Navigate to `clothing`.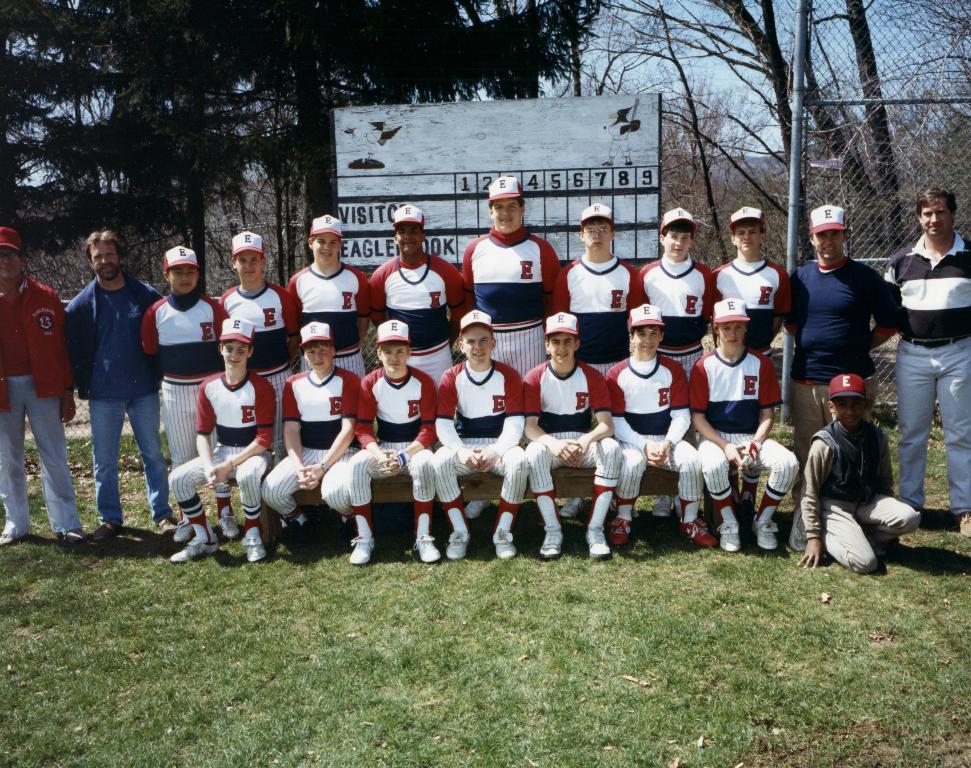
Navigation target: (x1=879, y1=229, x2=970, y2=514).
